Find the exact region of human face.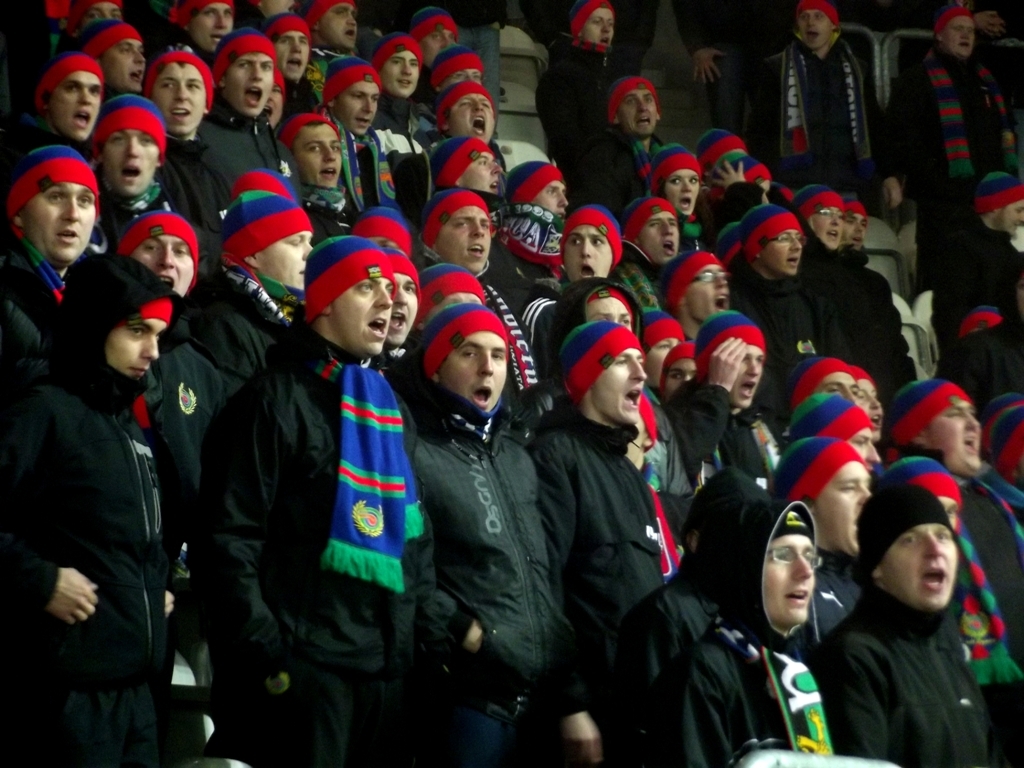
Exact region: locate(923, 401, 982, 470).
